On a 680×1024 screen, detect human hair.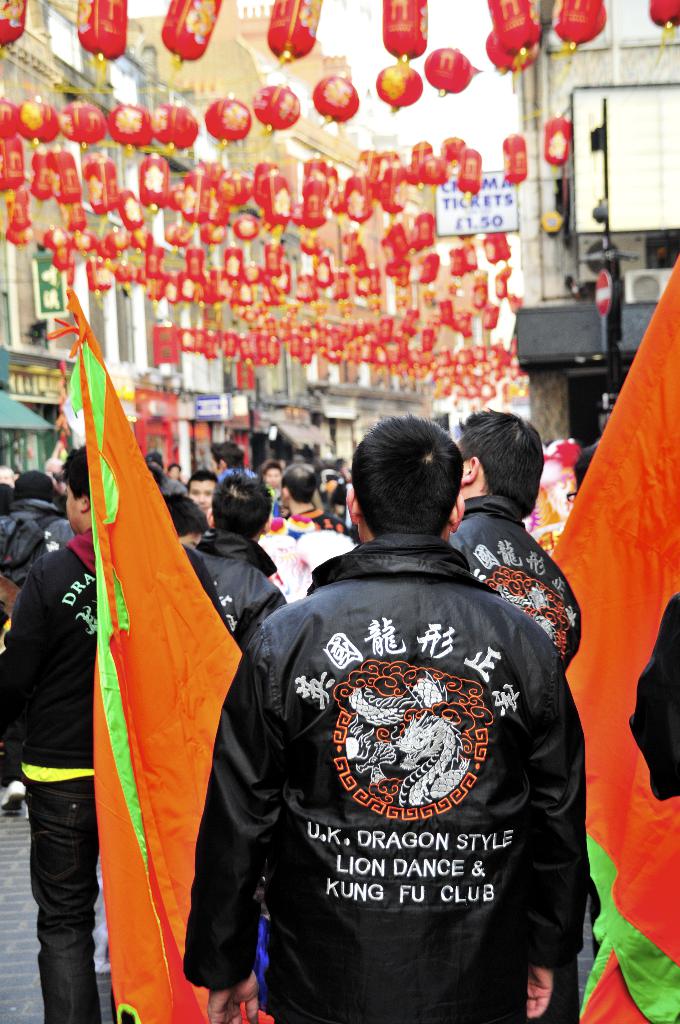
[57, 447, 97, 503].
